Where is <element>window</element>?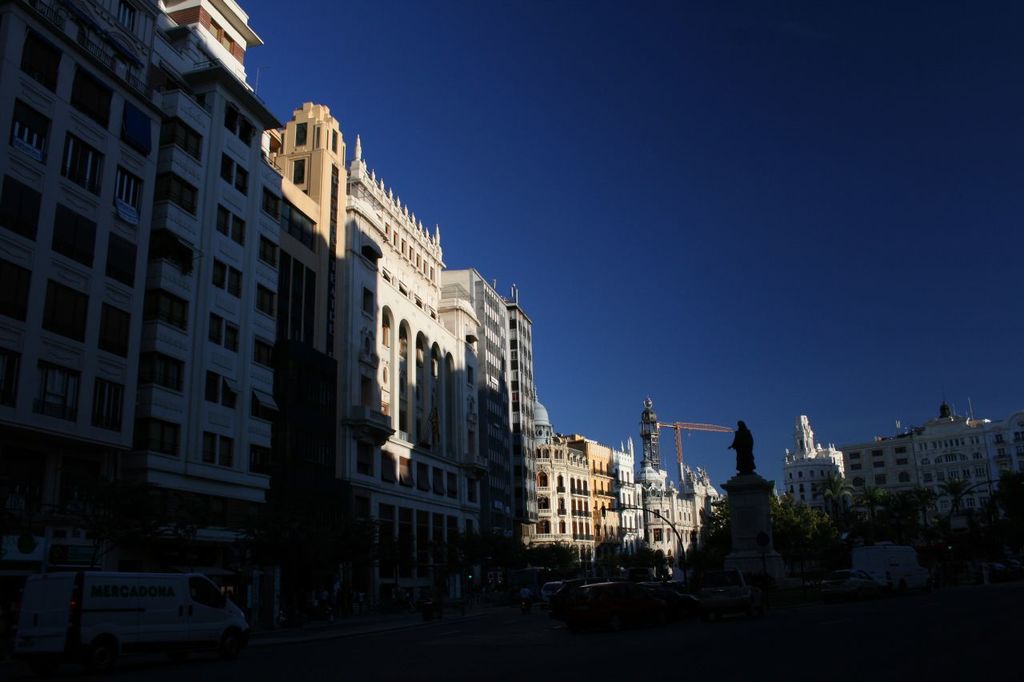
bbox=[967, 498, 997, 510].
